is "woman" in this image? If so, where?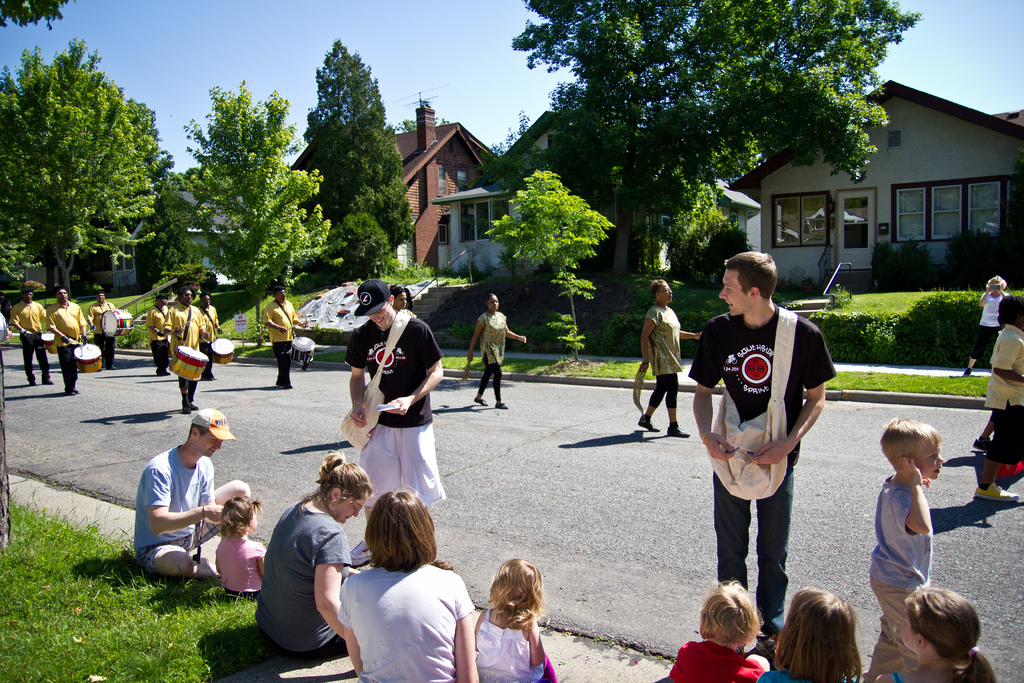
Yes, at (x1=392, y1=285, x2=417, y2=317).
